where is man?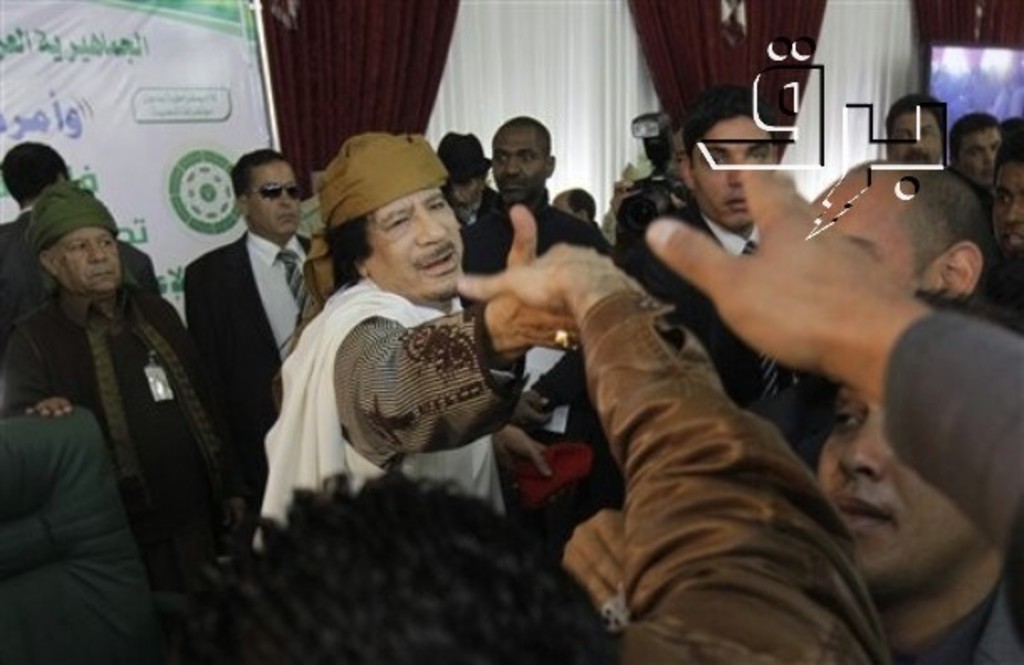
x1=990 y1=129 x2=1022 y2=316.
